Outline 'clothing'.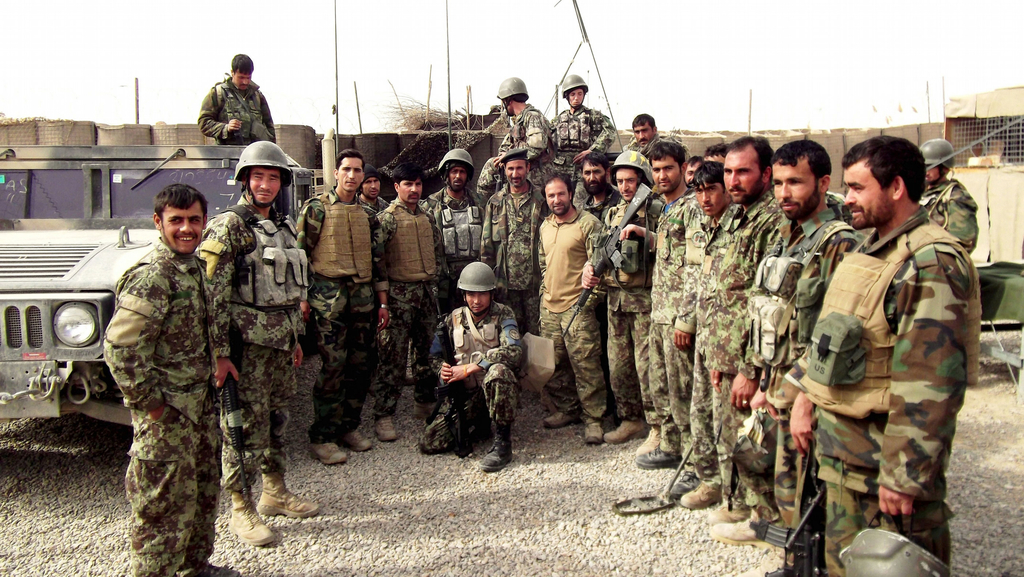
Outline: detection(293, 187, 387, 439).
